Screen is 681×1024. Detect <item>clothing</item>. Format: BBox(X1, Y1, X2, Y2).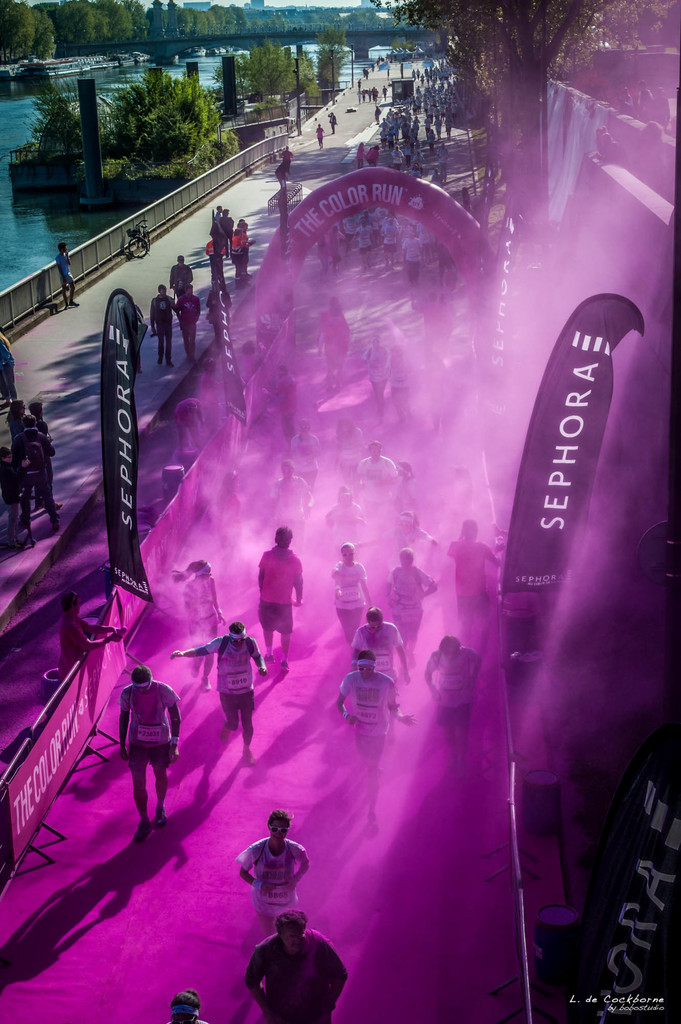
BBox(198, 372, 218, 430).
